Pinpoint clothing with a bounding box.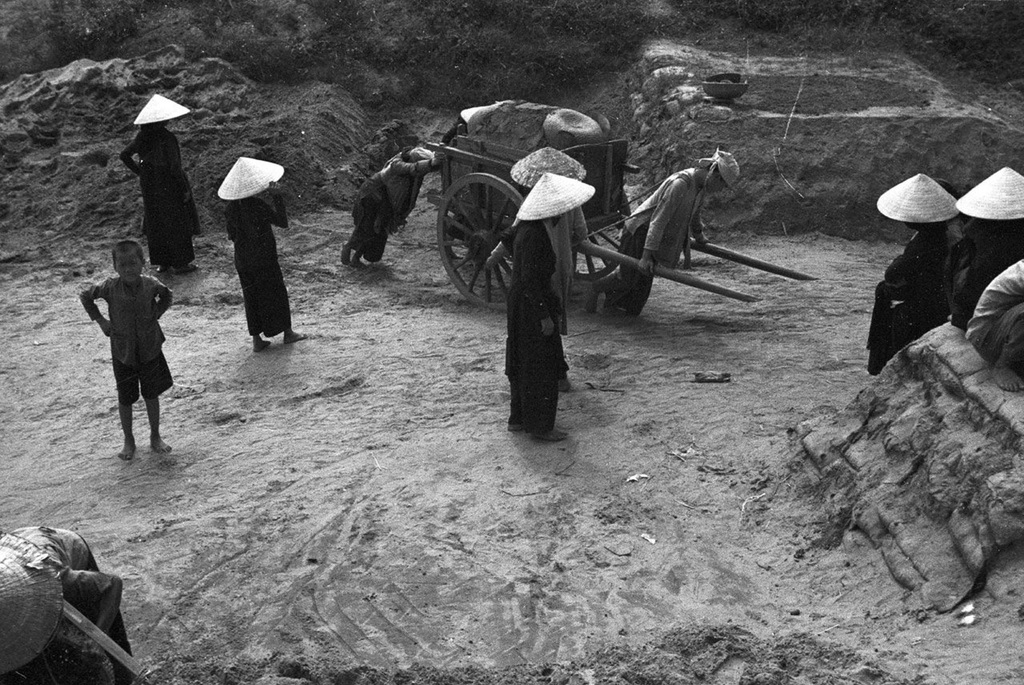
box=[346, 150, 437, 260].
